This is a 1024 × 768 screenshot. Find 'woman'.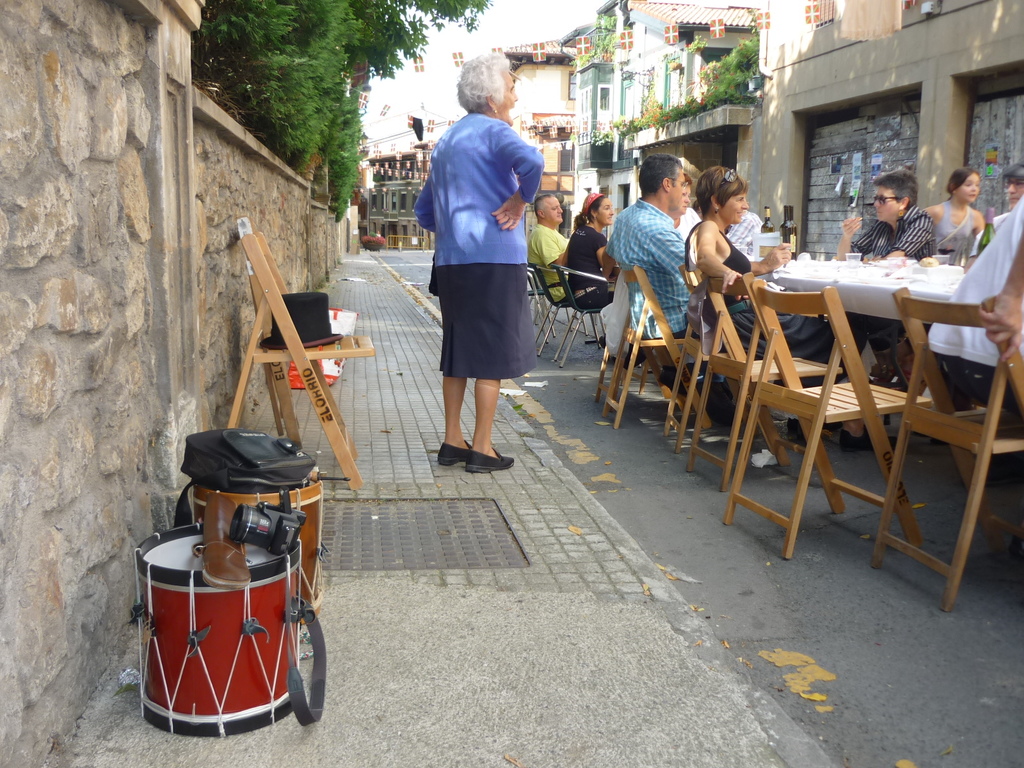
Bounding box: crop(692, 170, 886, 468).
